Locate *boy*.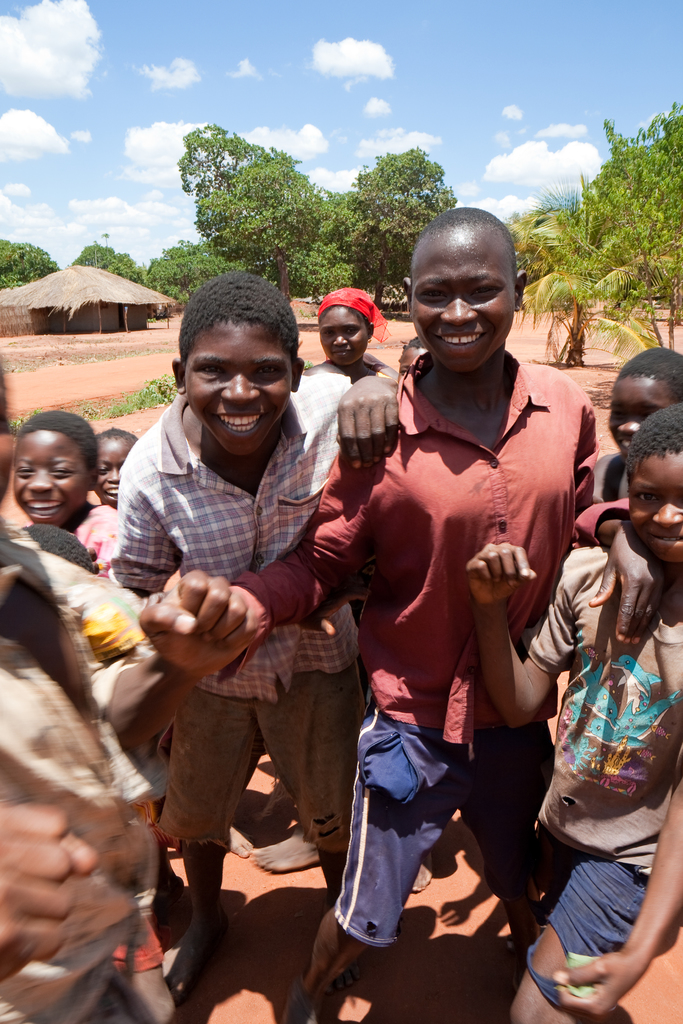
Bounding box: [101,266,399,1023].
